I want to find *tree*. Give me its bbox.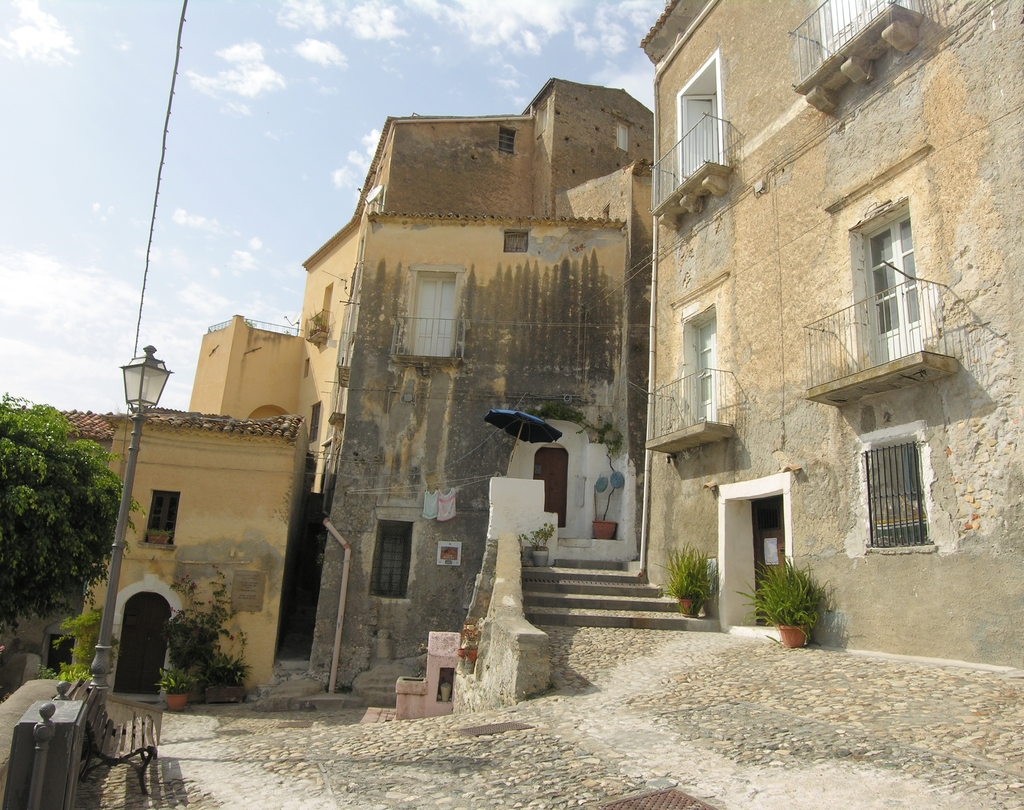
left=0, top=371, right=158, bottom=649.
